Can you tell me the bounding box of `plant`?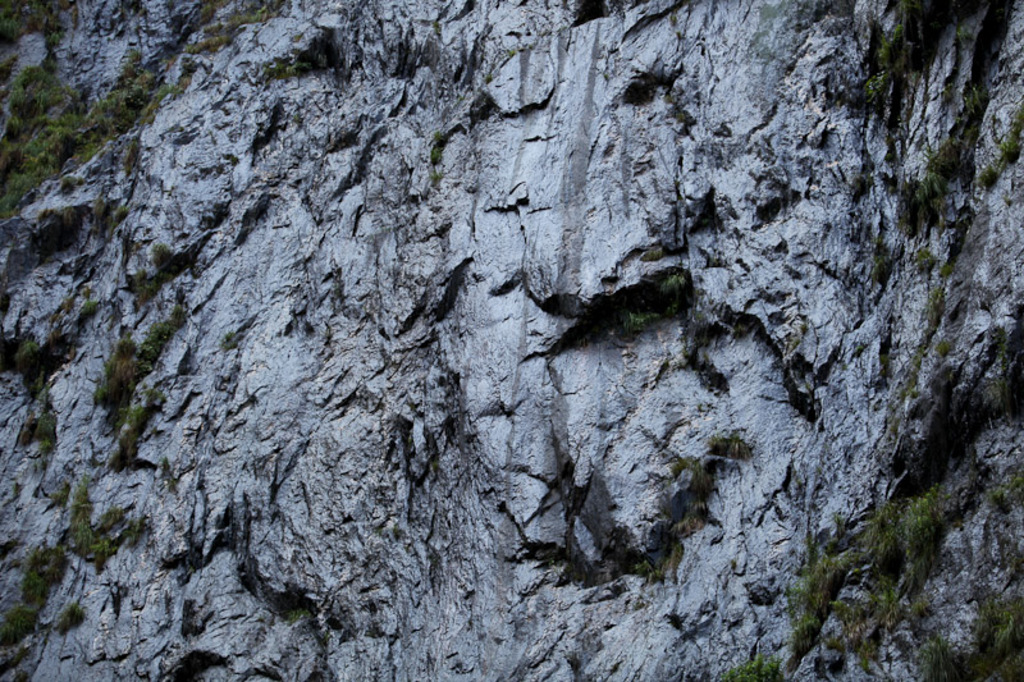
<box>93,297,195,476</box>.
